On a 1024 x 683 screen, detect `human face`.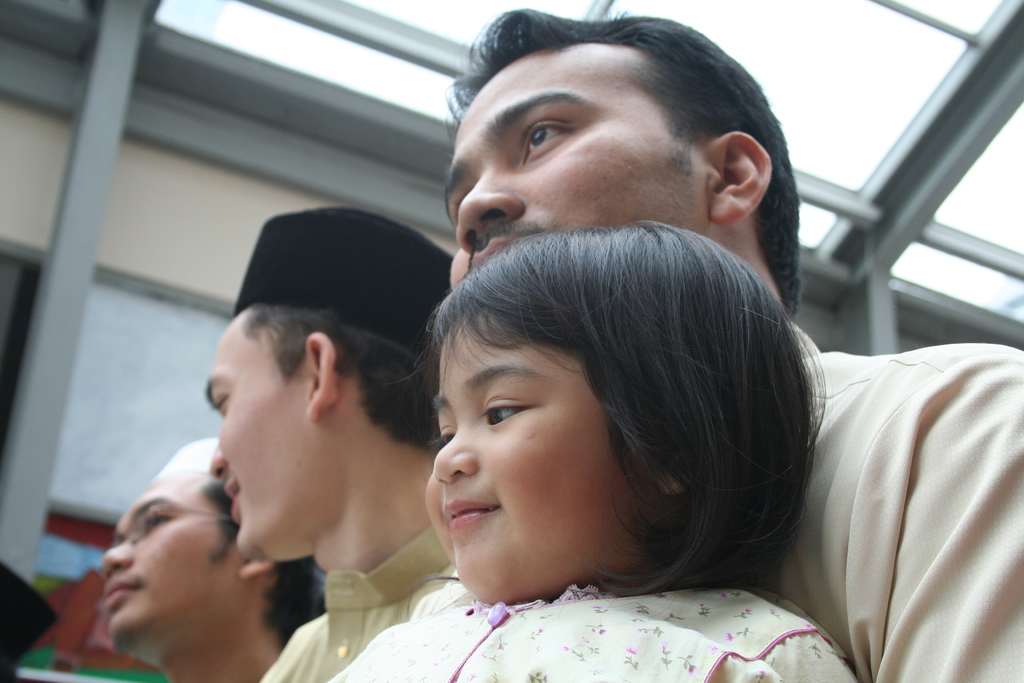
left=195, top=306, right=324, bottom=567.
